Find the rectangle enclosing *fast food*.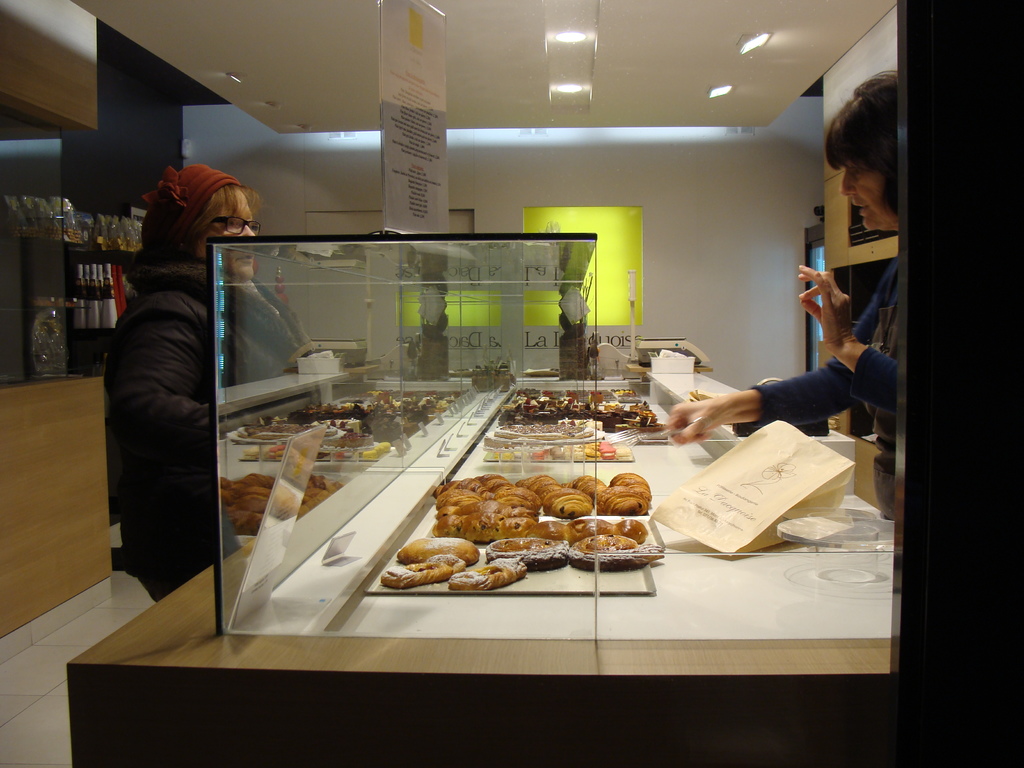
[523, 518, 570, 547].
